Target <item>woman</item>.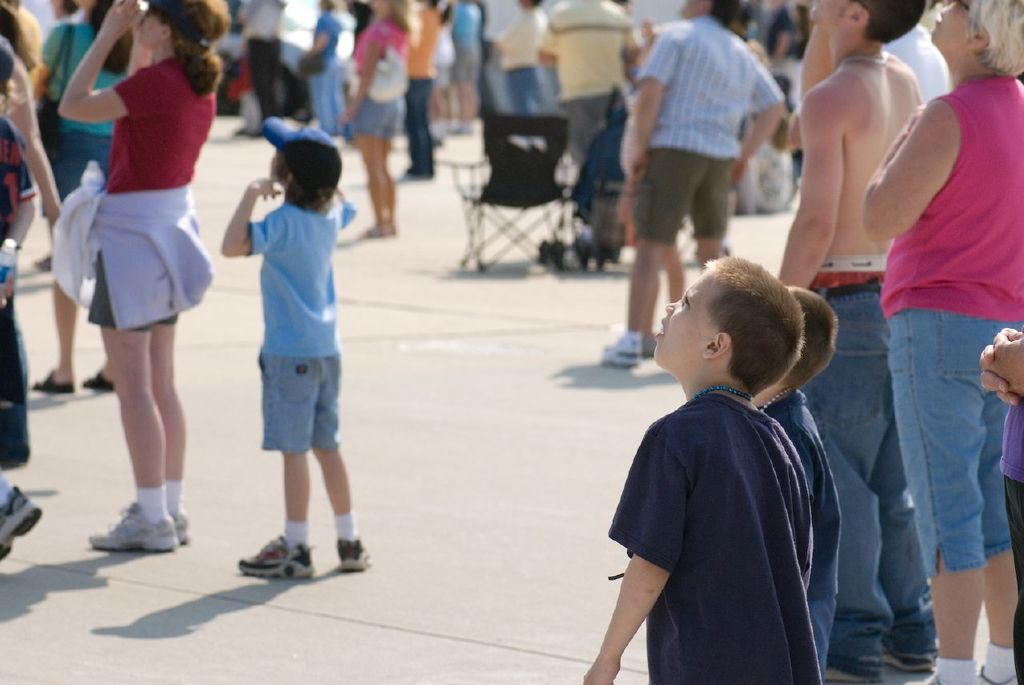
Target region: [57, 0, 230, 555].
